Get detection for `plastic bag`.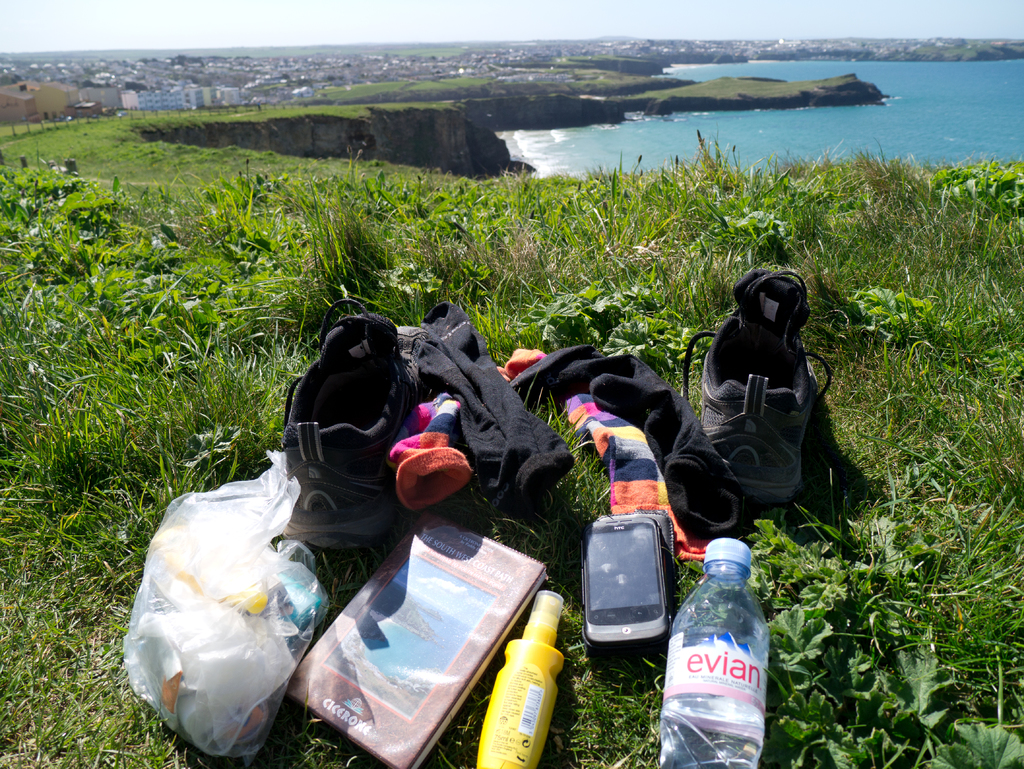
Detection: box(116, 446, 333, 761).
